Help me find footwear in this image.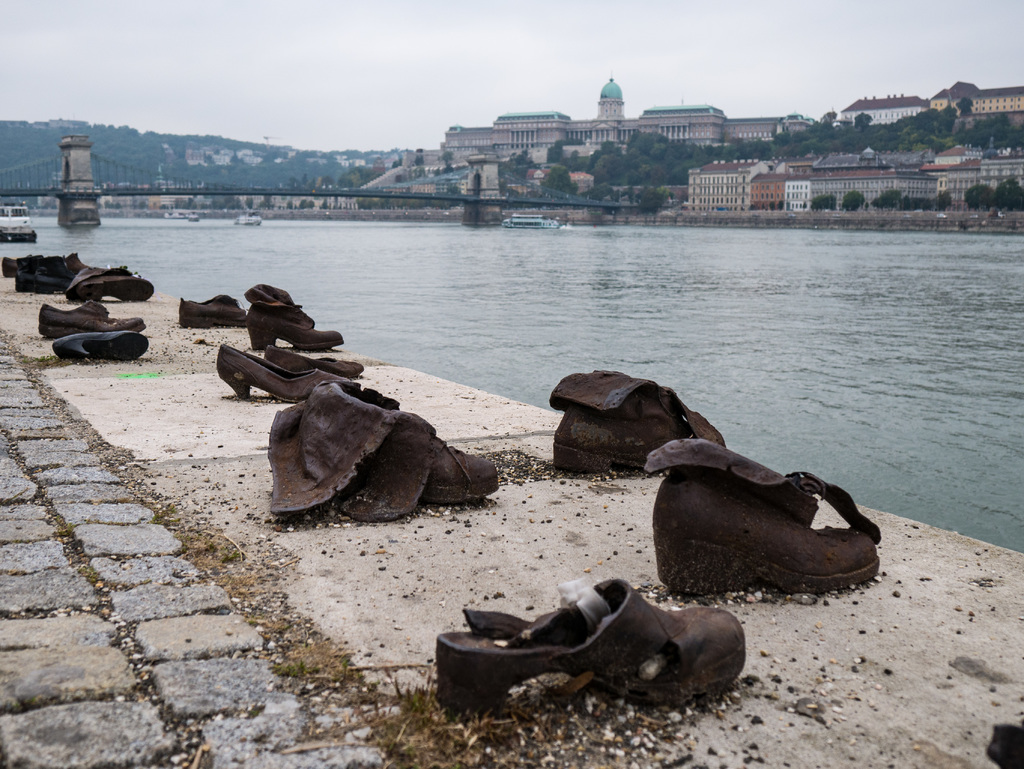
Found it: (x1=17, y1=252, x2=85, y2=289).
